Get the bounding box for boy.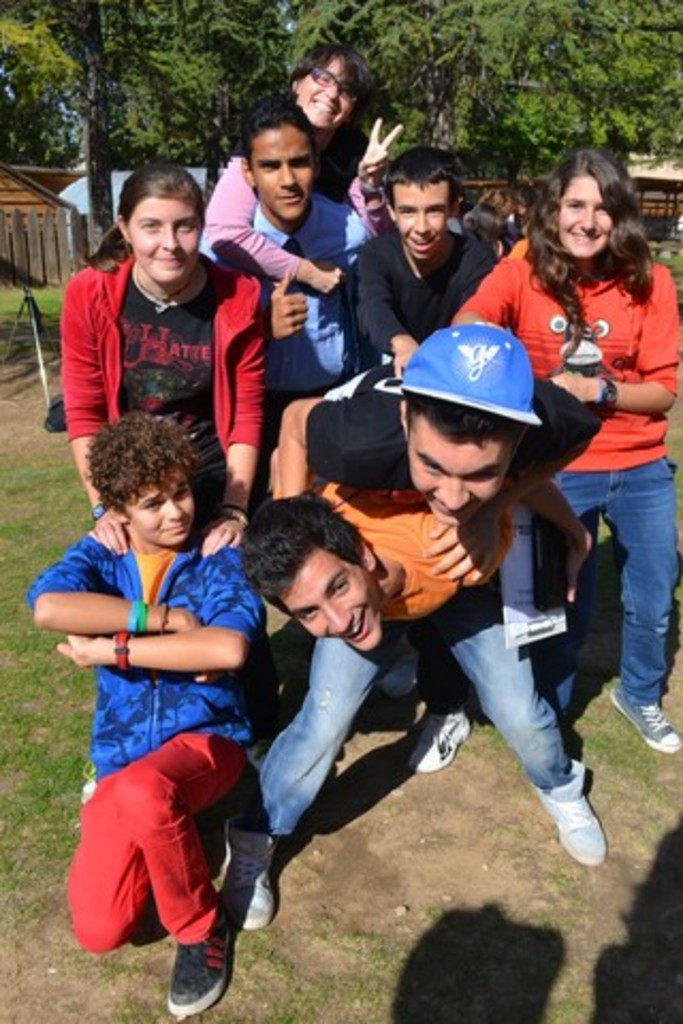
346:158:497:393.
